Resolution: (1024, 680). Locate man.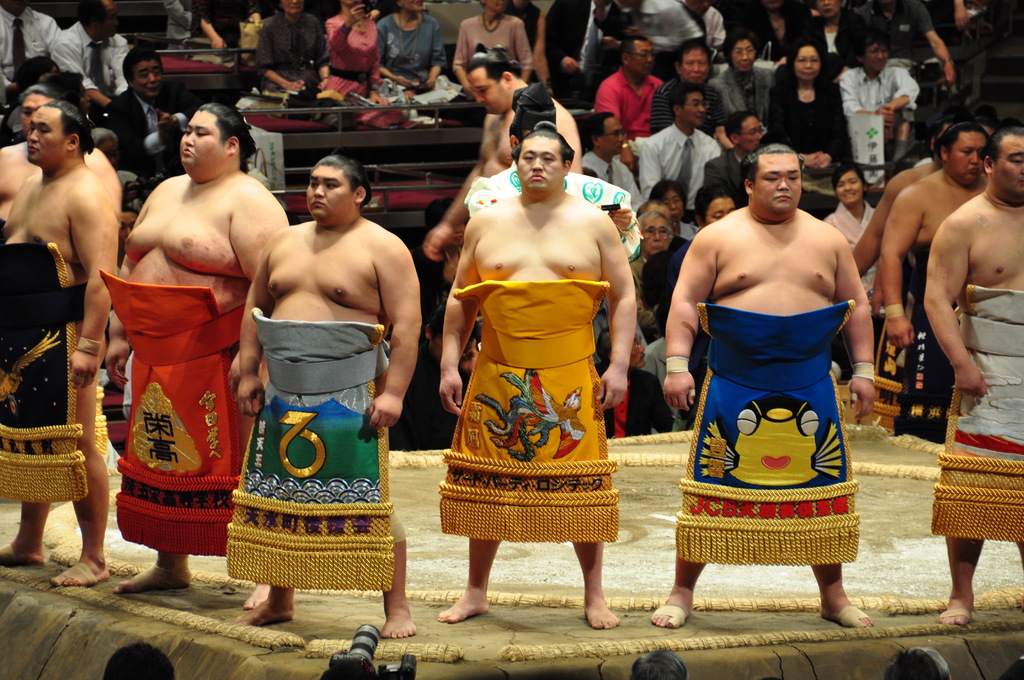
x1=100, y1=101, x2=291, y2=614.
